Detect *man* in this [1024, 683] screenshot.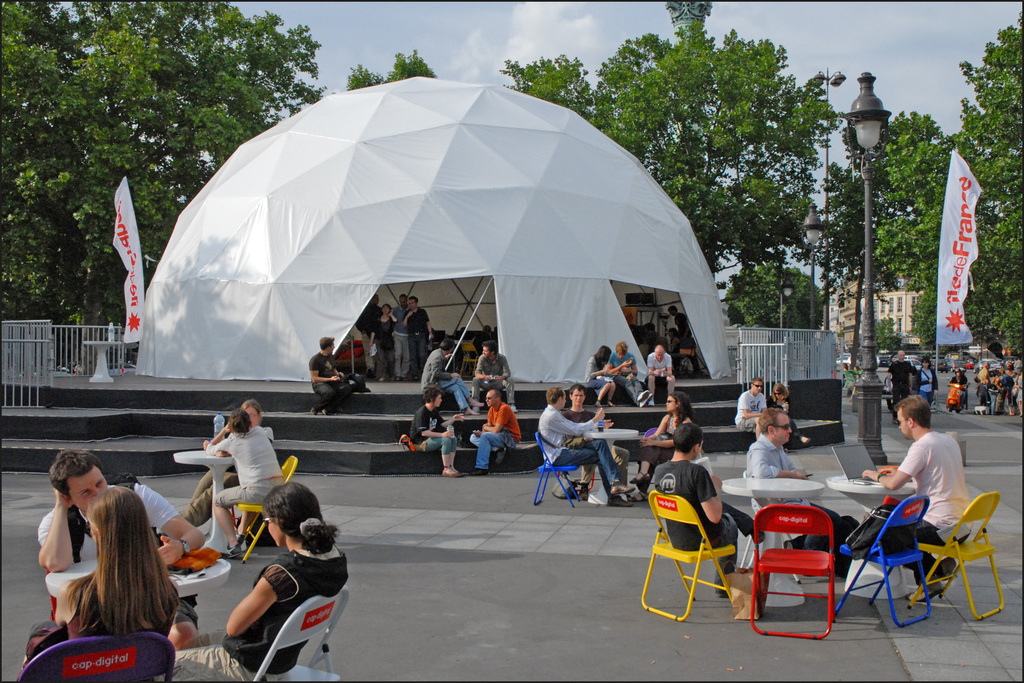
Detection: box=[467, 389, 522, 475].
